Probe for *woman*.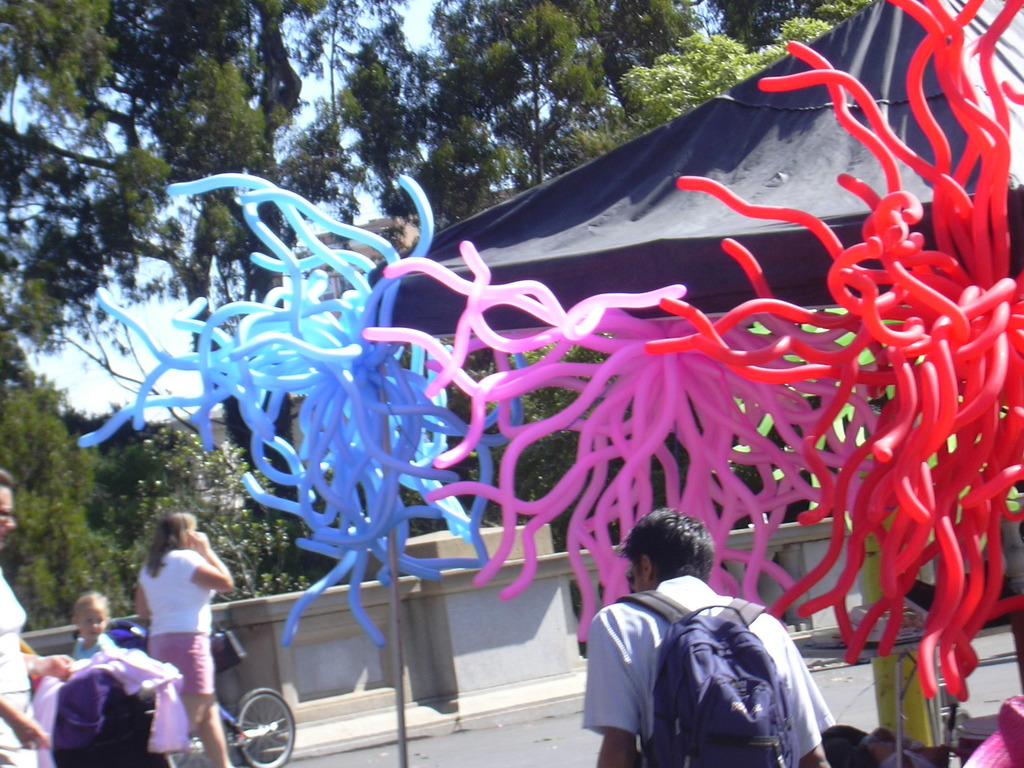
Probe result: (122, 496, 246, 767).
